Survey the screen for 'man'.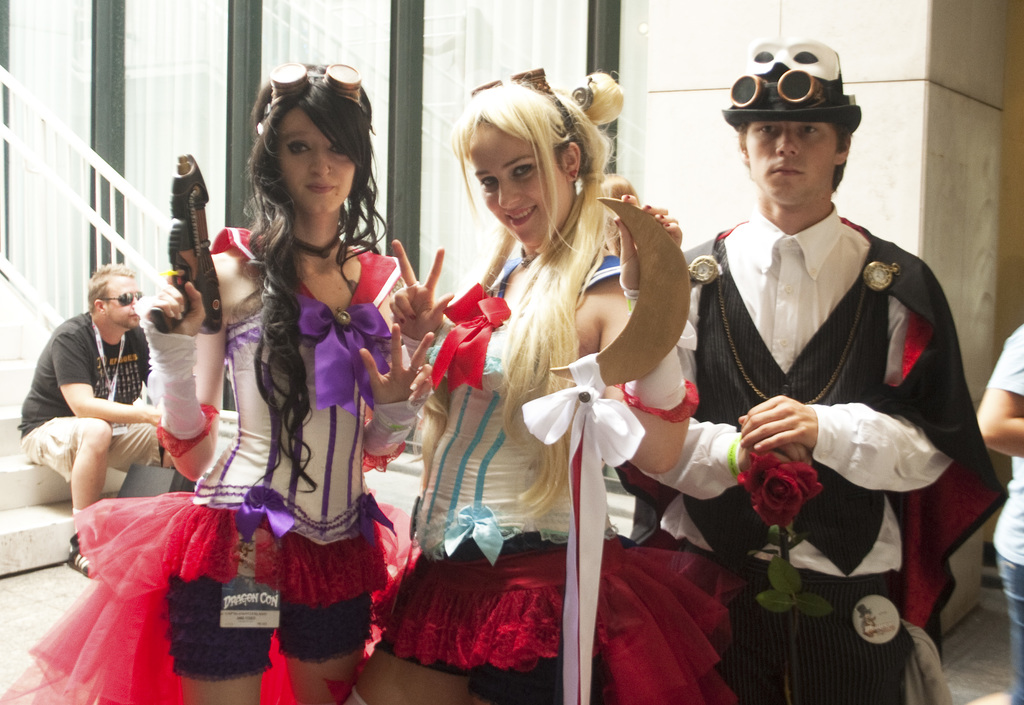
Survey found: 633 32 994 704.
